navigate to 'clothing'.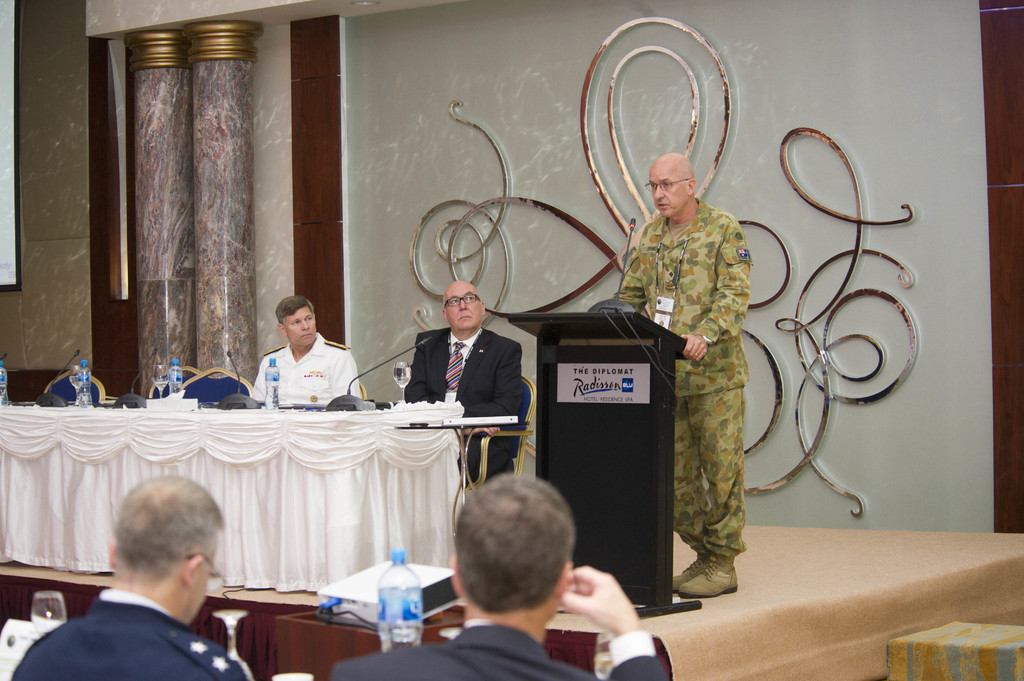
Navigation target: {"x1": 253, "y1": 337, "x2": 369, "y2": 410}.
